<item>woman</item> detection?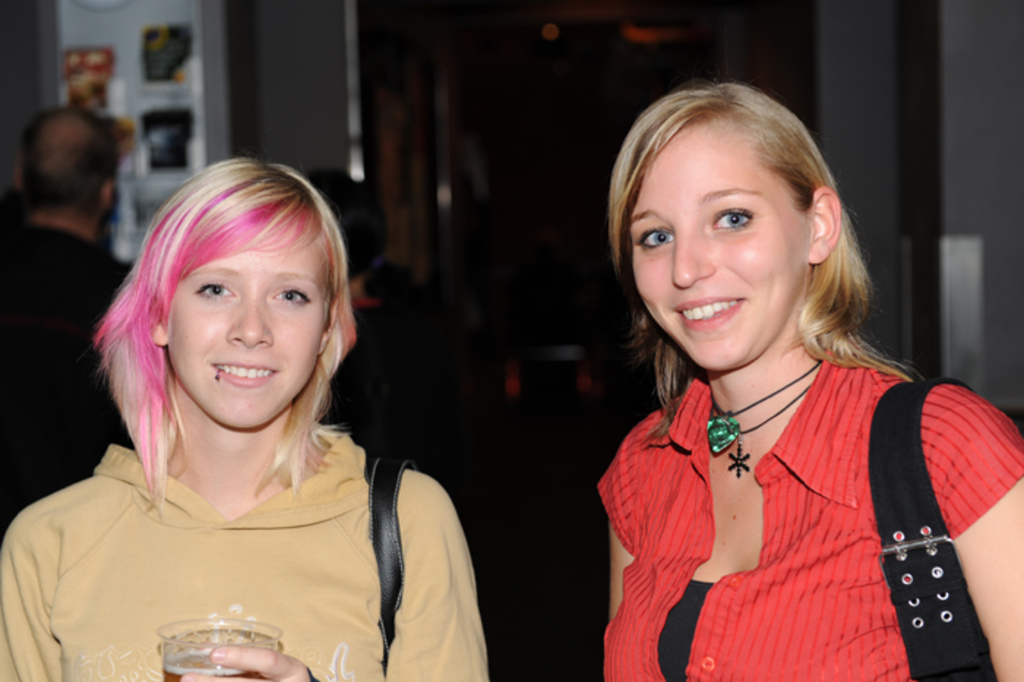
547,82,996,670
